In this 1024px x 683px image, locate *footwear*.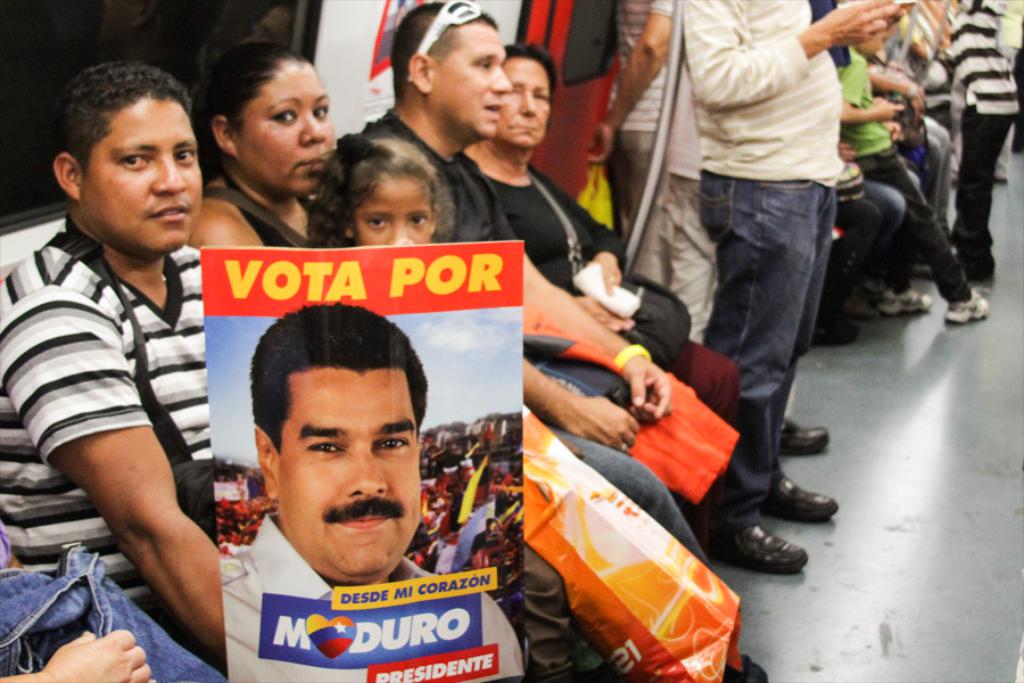
Bounding box: locate(718, 649, 761, 682).
